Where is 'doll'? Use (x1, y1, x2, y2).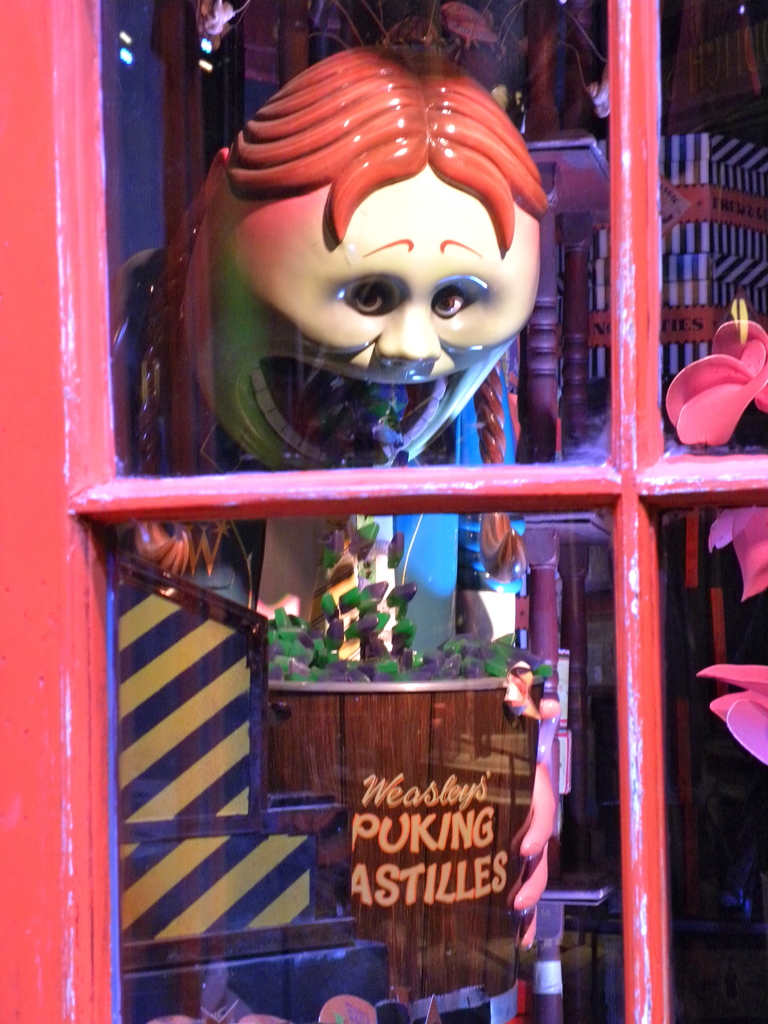
(154, 43, 570, 636).
